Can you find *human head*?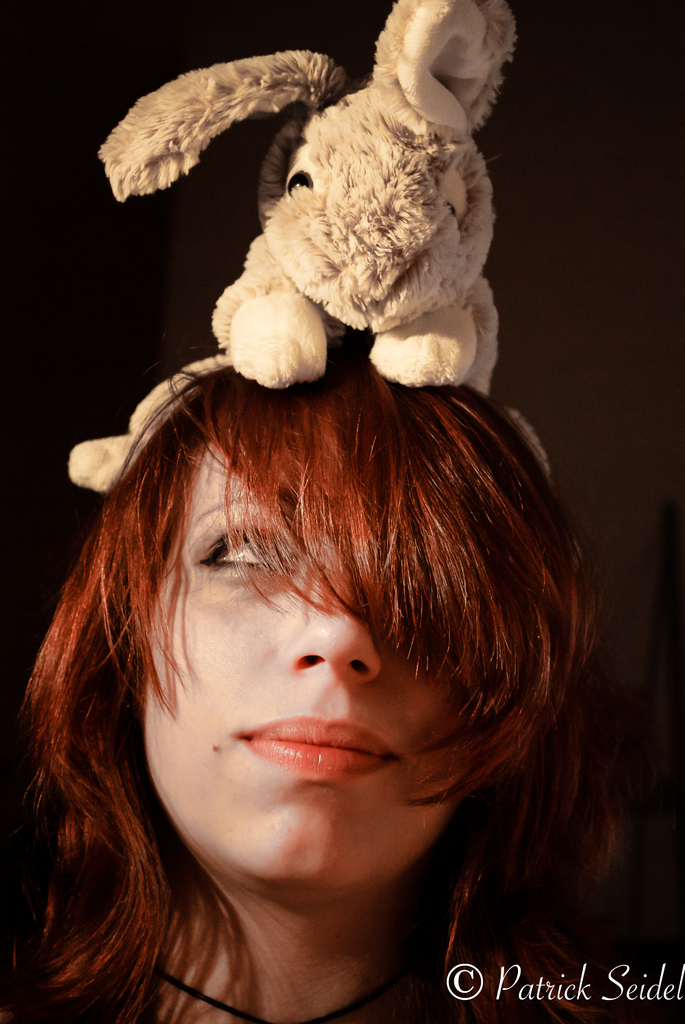
Yes, bounding box: 79, 319, 563, 829.
